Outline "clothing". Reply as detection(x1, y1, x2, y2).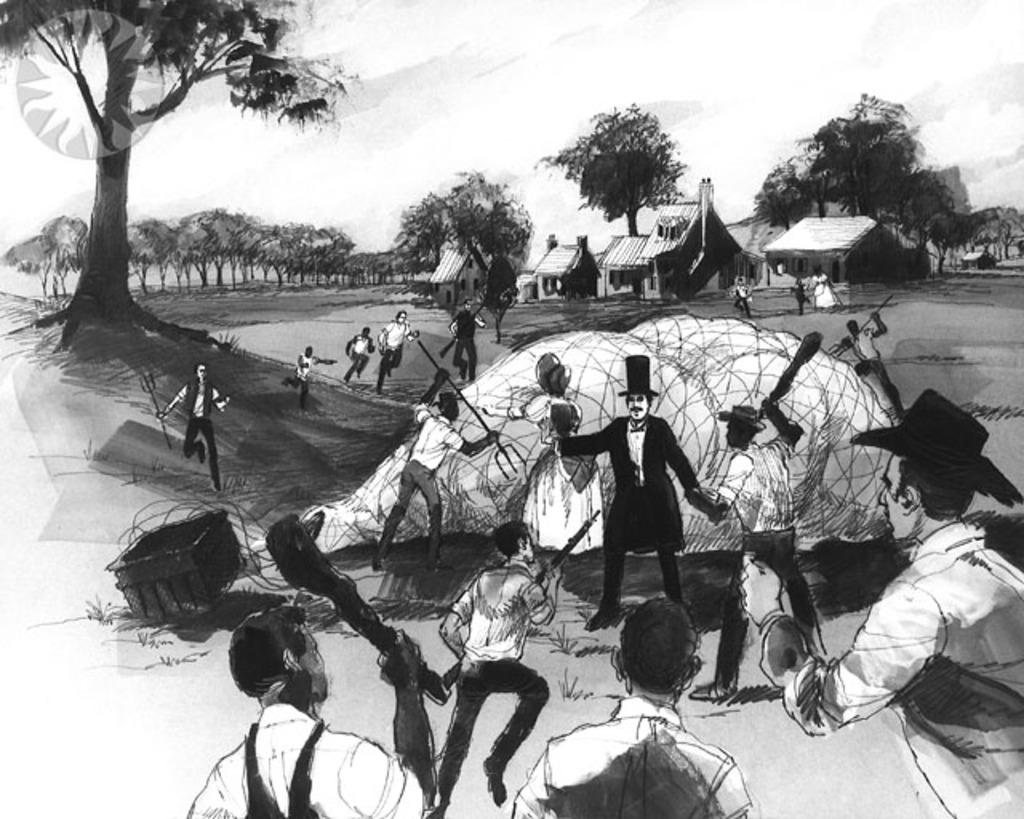
detection(451, 307, 480, 381).
